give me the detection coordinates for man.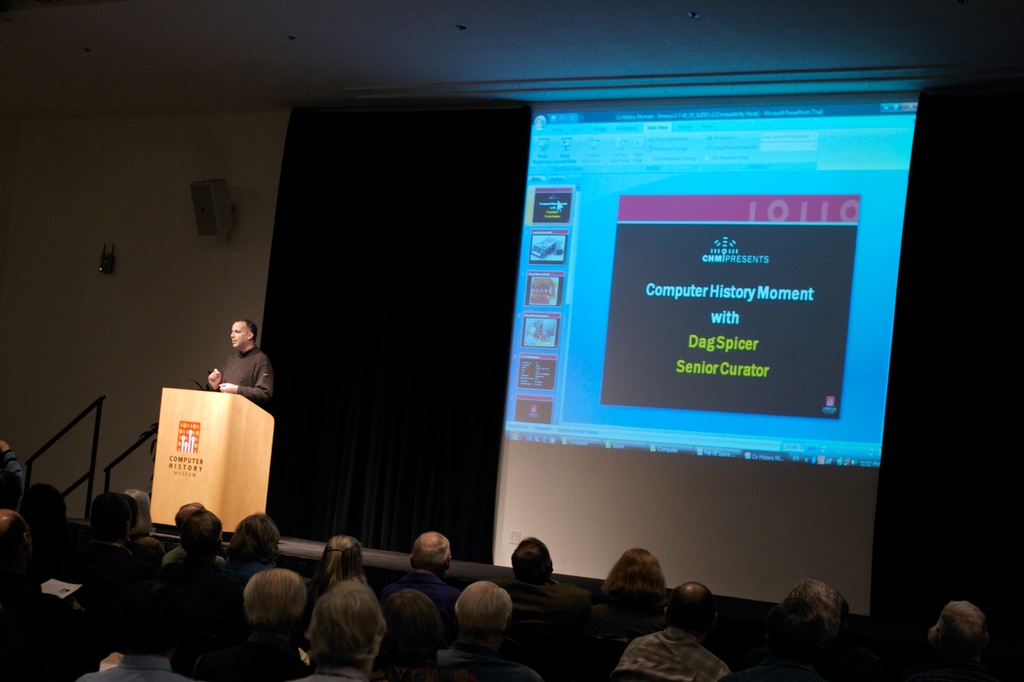
select_region(159, 501, 227, 571).
